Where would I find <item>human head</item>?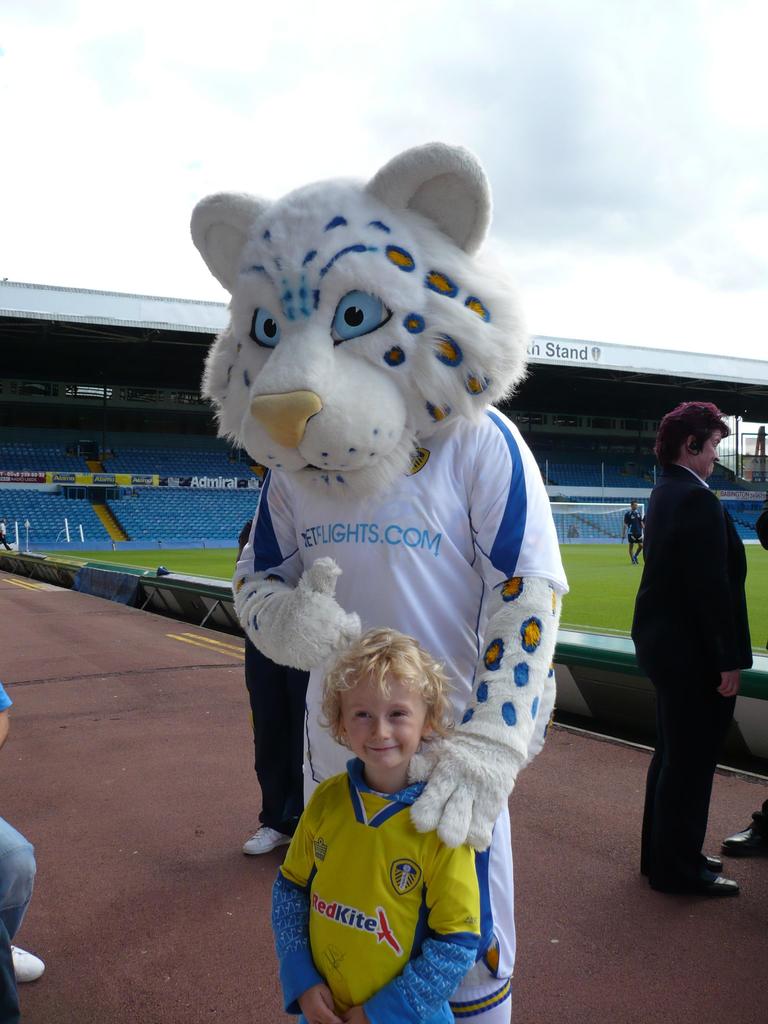
At 655, 406, 726, 483.
